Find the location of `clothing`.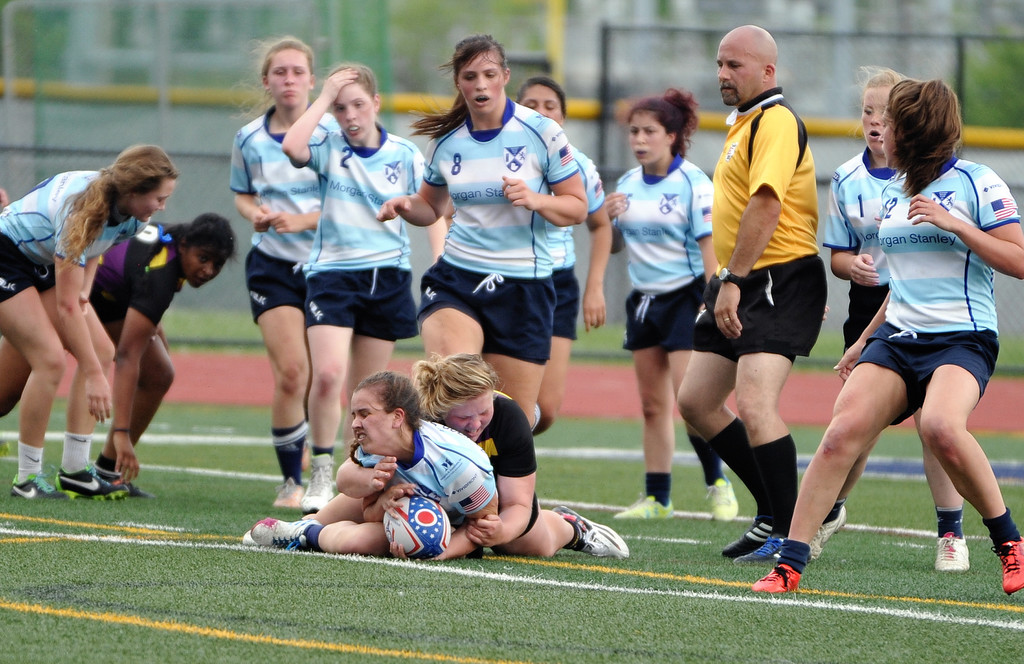
Location: [left=417, top=93, right=579, bottom=436].
